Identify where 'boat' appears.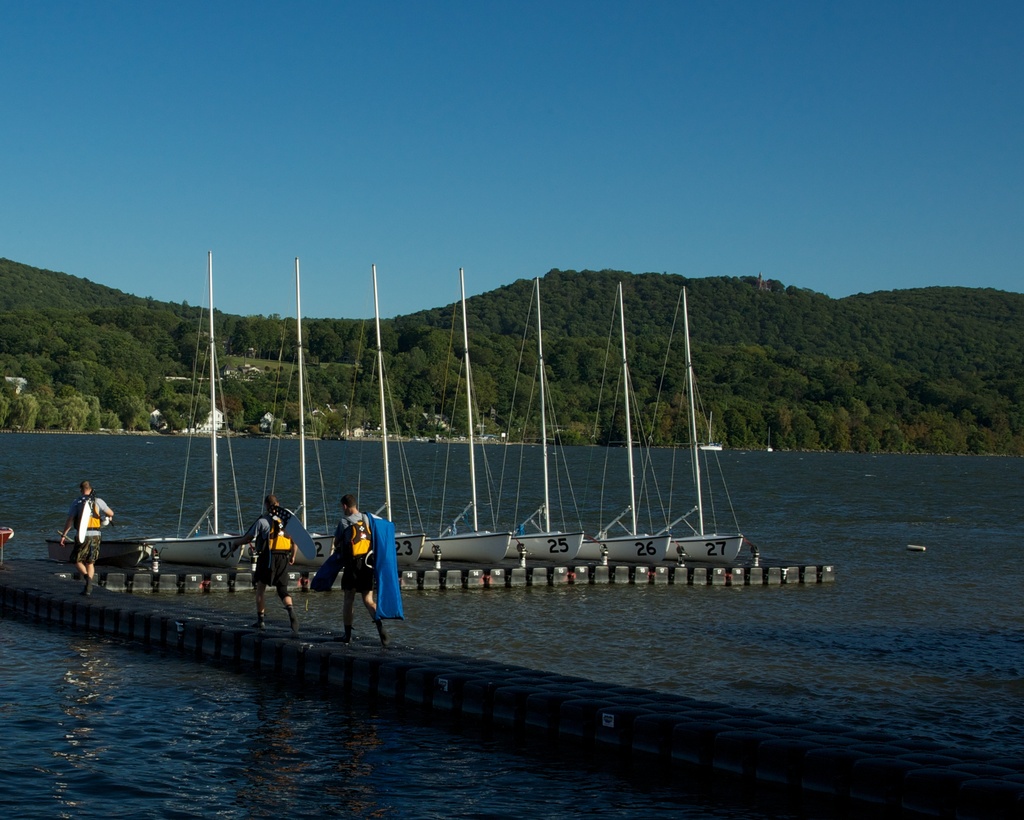
Appears at (138,241,247,565).
